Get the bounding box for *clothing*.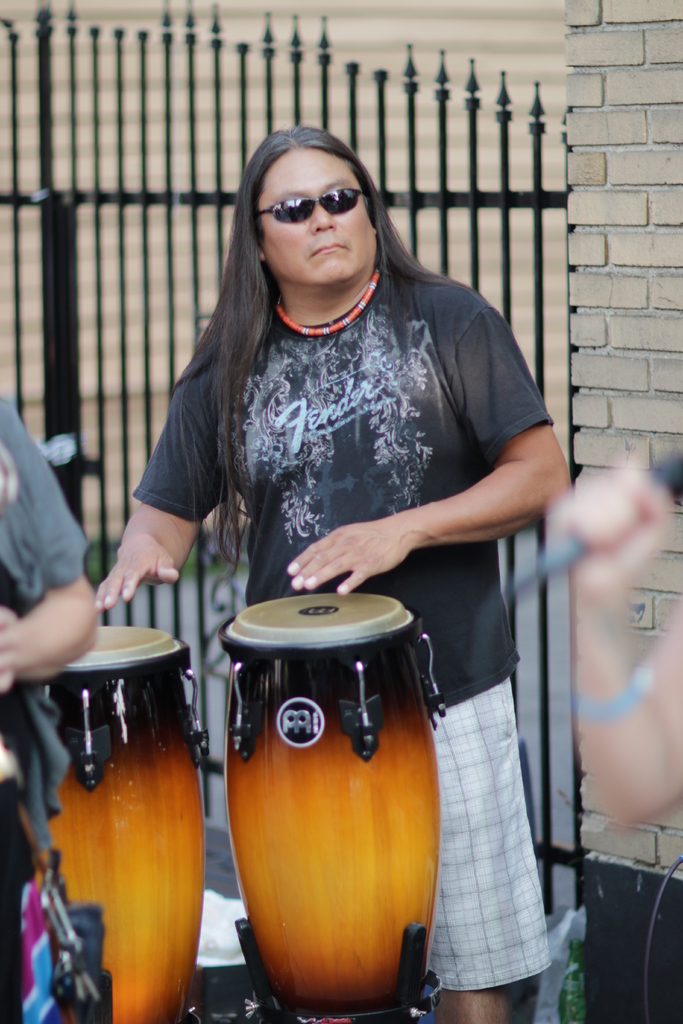
{"left": 106, "top": 170, "right": 584, "bottom": 762}.
